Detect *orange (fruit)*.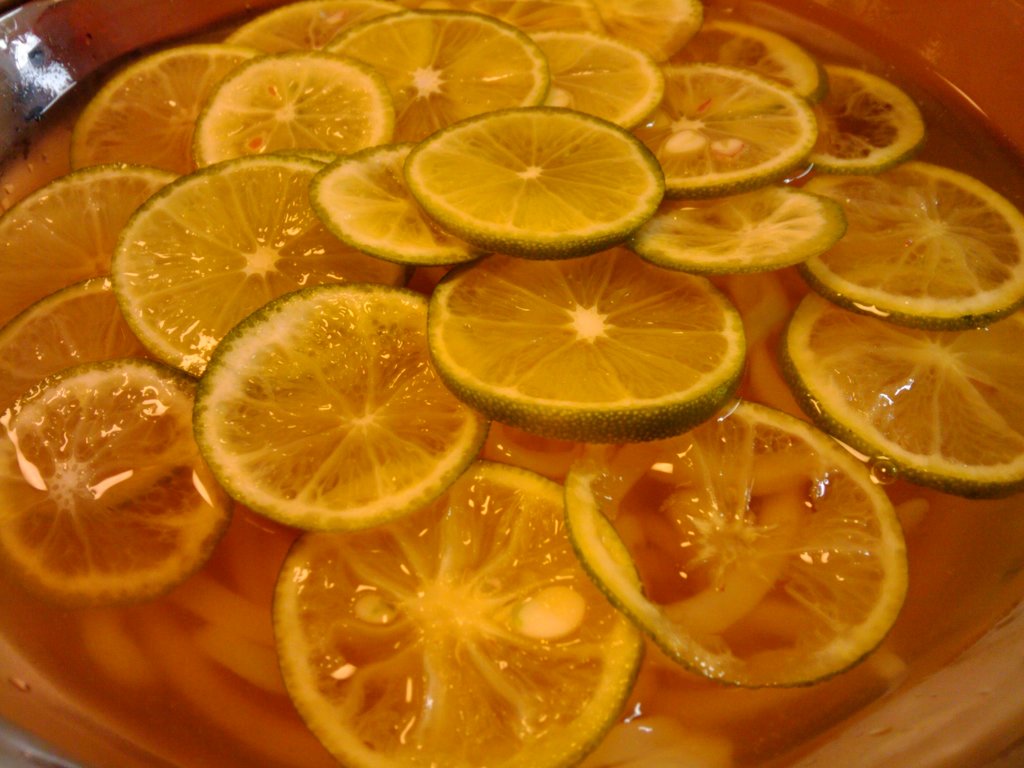
Detected at 0, 363, 218, 601.
